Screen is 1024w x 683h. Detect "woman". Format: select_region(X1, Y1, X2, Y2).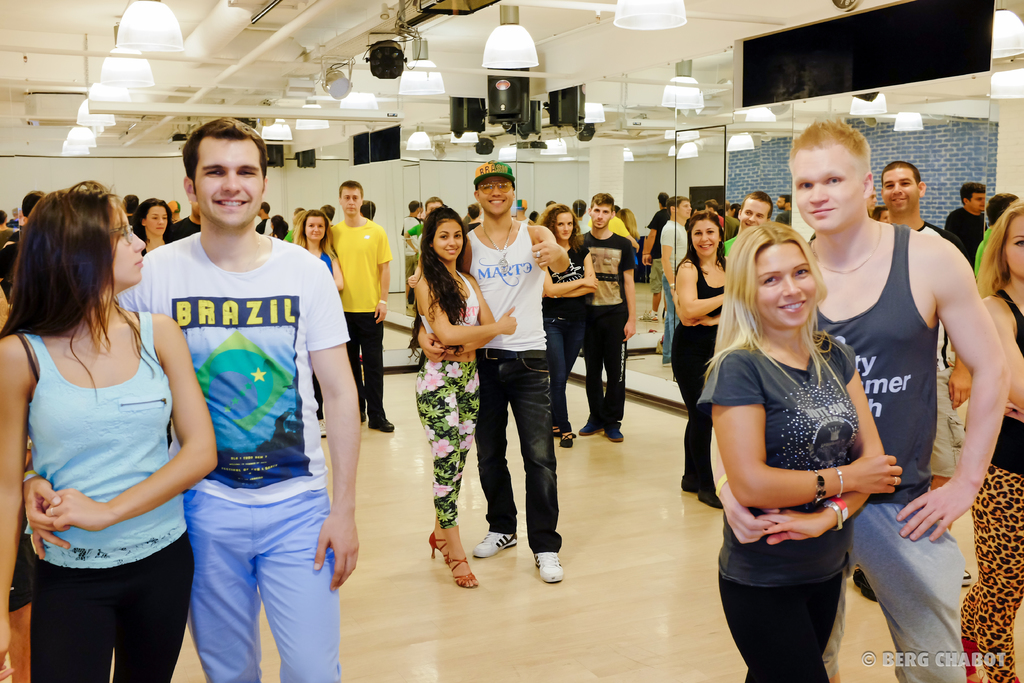
select_region(532, 201, 599, 453).
